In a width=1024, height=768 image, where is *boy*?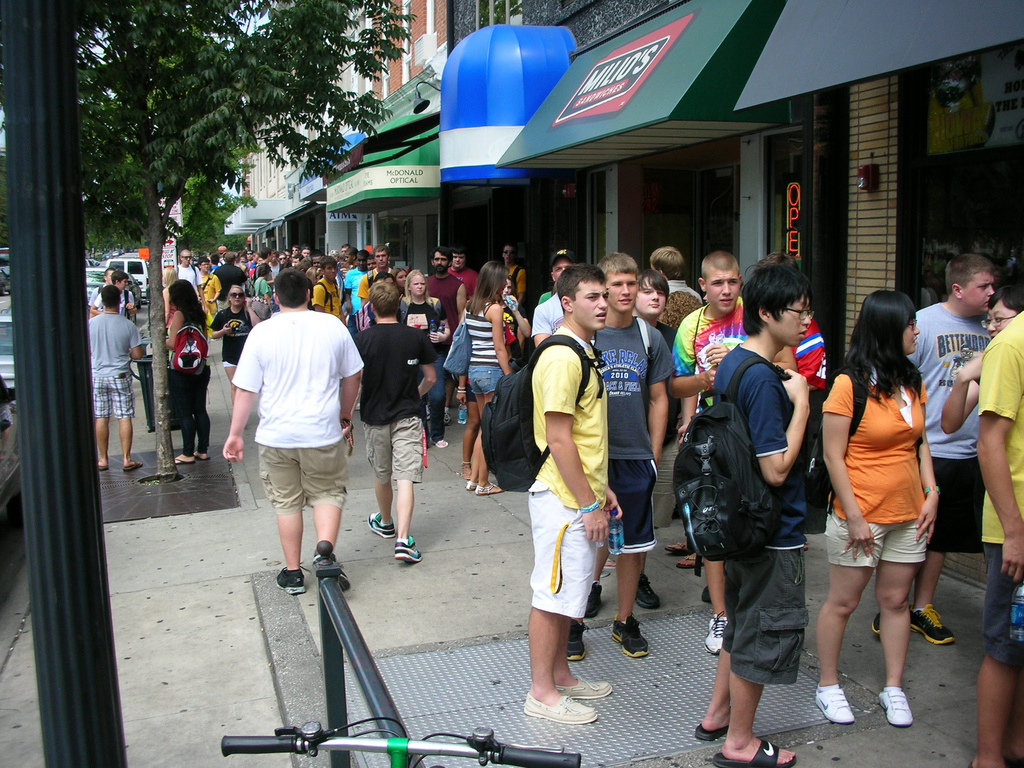
[577,265,674,616].
